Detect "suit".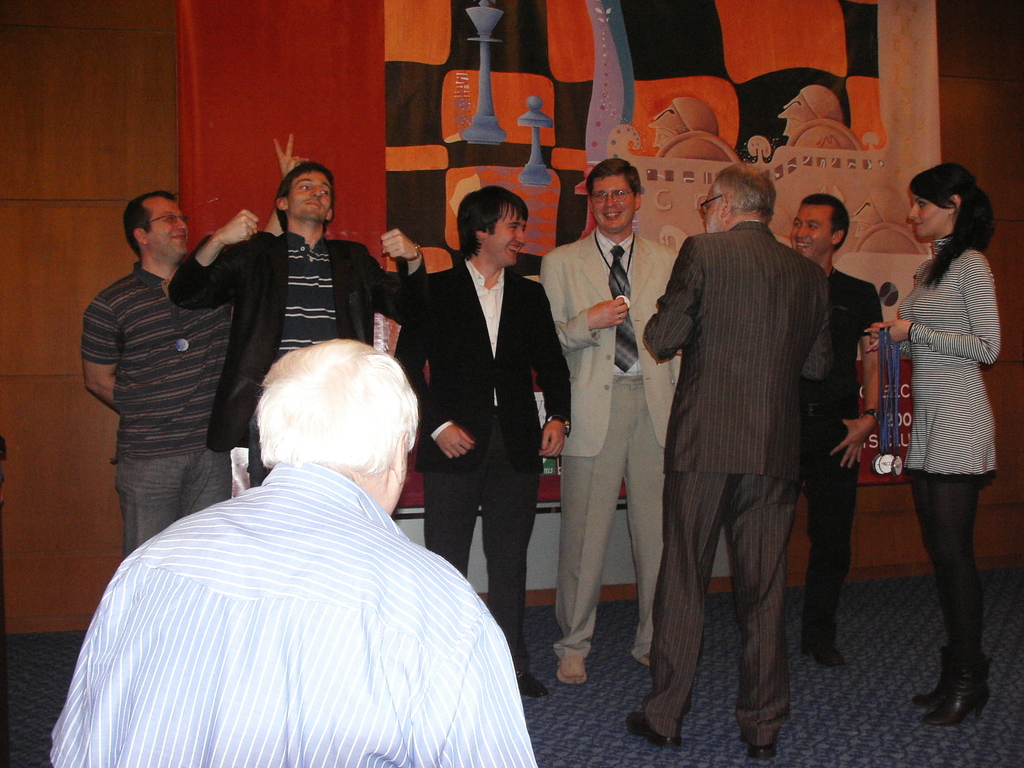
Detected at (644,158,858,752).
